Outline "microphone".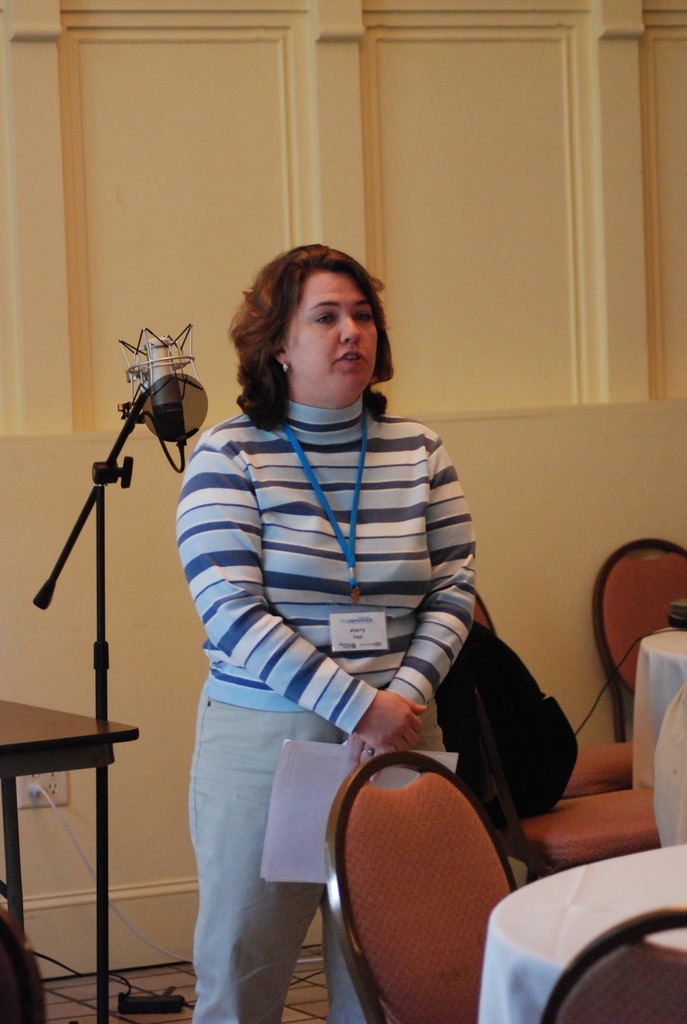
Outline: <bbox>110, 323, 221, 481</bbox>.
